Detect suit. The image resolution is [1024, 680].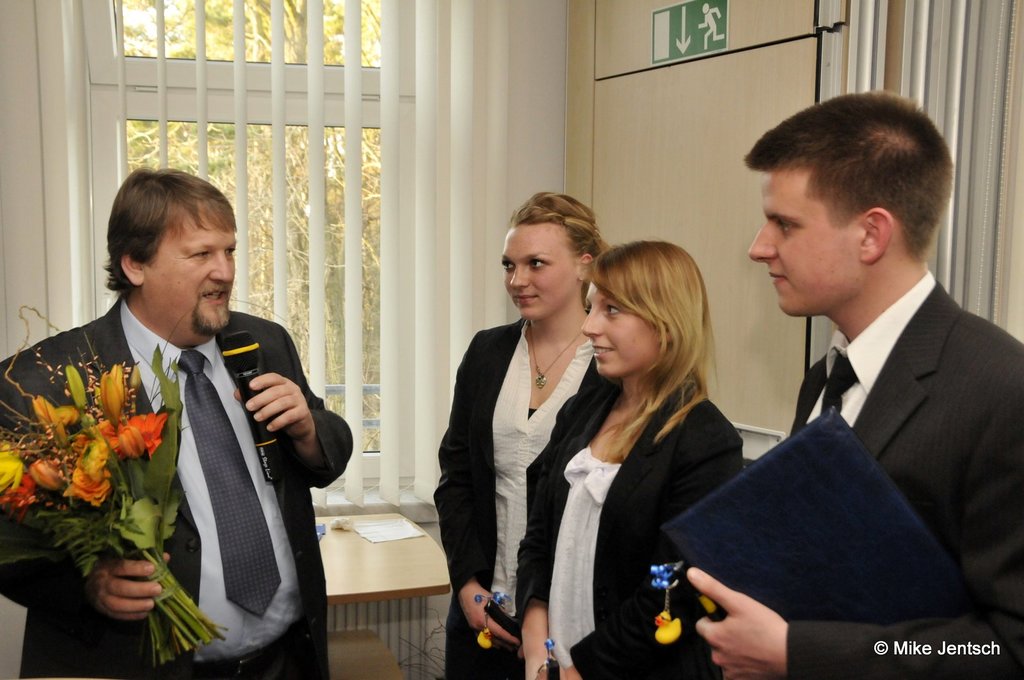
box(0, 301, 355, 679).
